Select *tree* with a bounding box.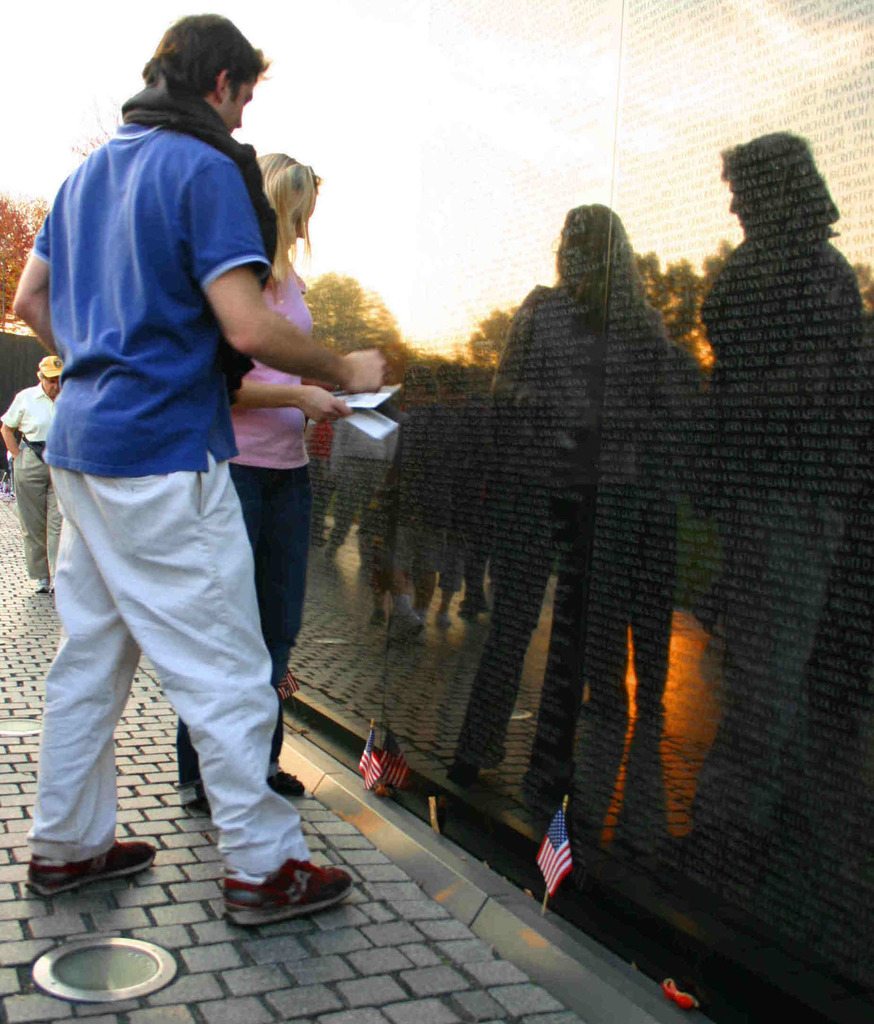
pyautogui.locateOnScreen(650, 259, 709, 346).
